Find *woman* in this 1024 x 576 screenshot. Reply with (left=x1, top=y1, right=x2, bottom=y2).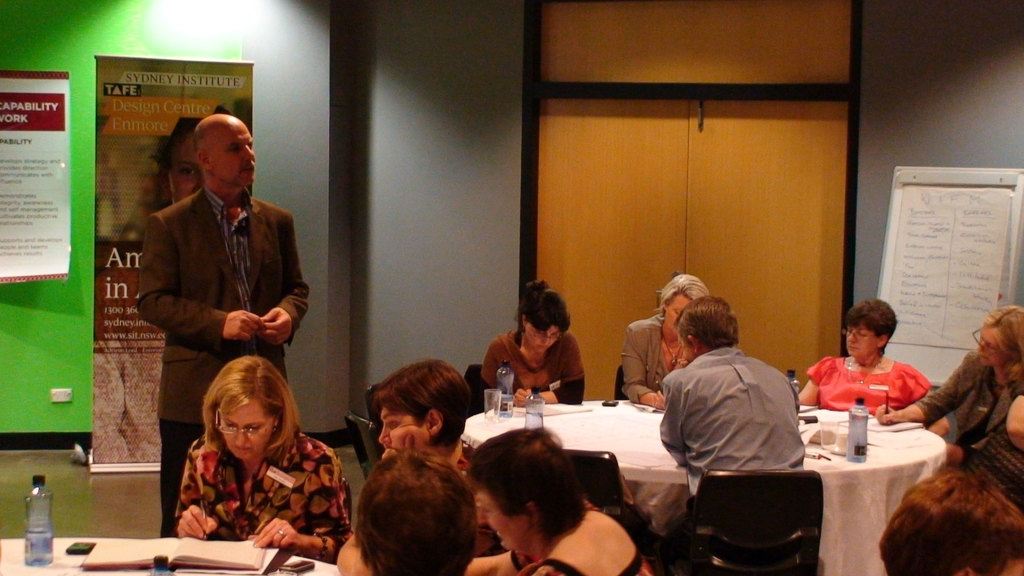
(left=618, top=272, right=712, bottom=403).
